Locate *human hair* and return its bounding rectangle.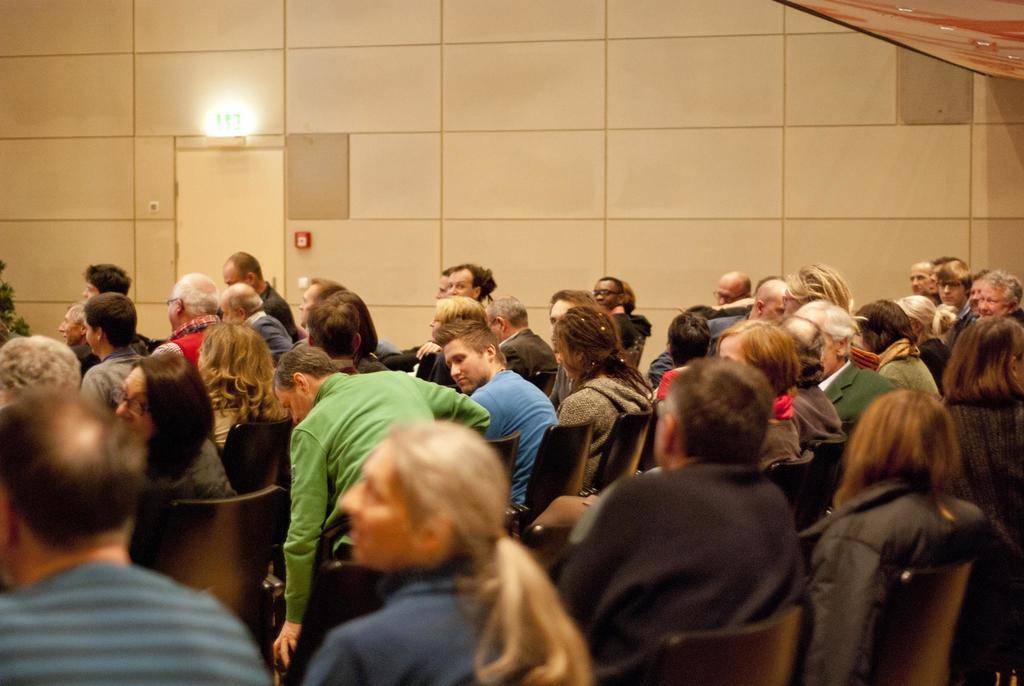
left=383, top=418, right=593, bottom=685.
